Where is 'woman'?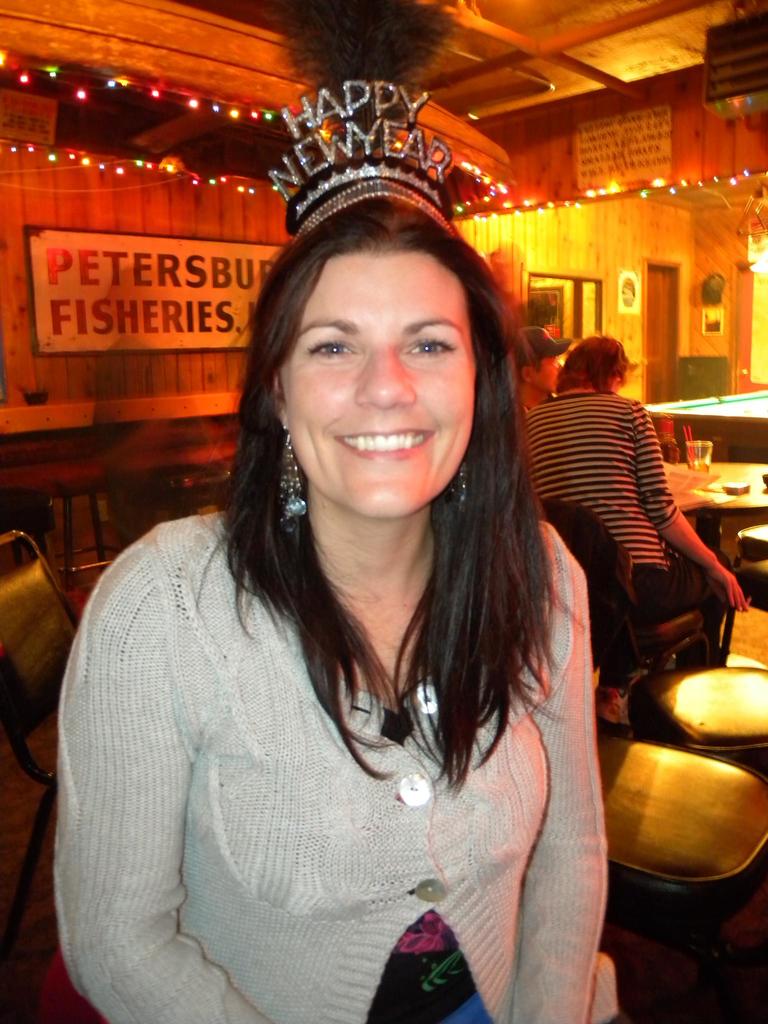
rect(65, 136, 632, 1023).
